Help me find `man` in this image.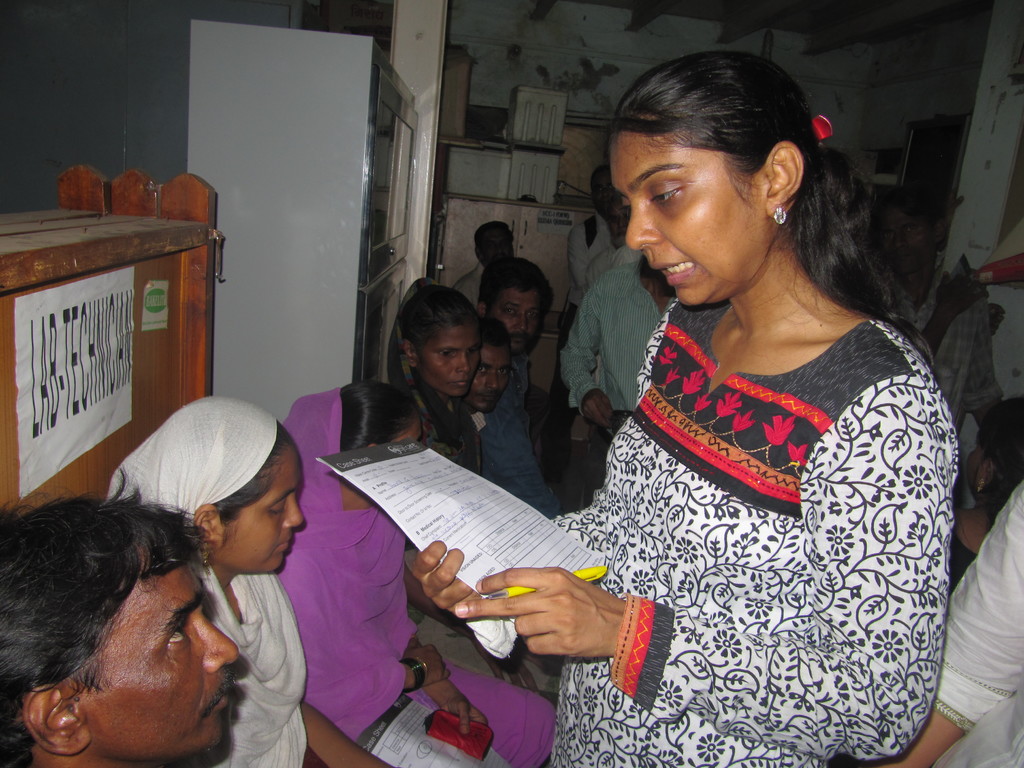
Found it: 463 264 570 541.
